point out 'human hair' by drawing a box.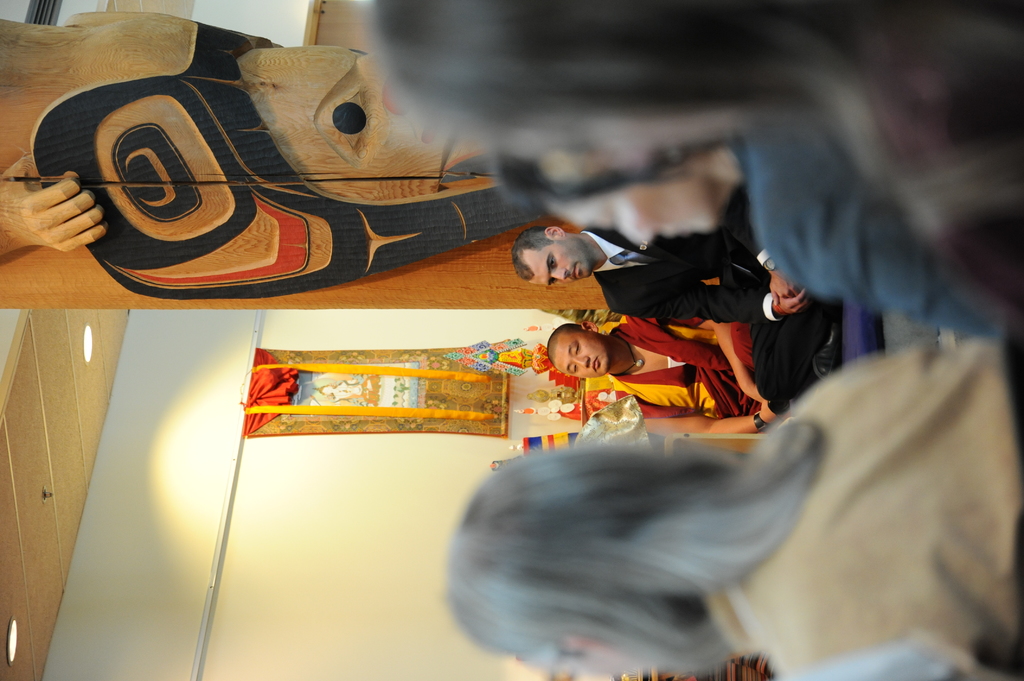
x1=438, y1=434, x2=827, y2=679.
